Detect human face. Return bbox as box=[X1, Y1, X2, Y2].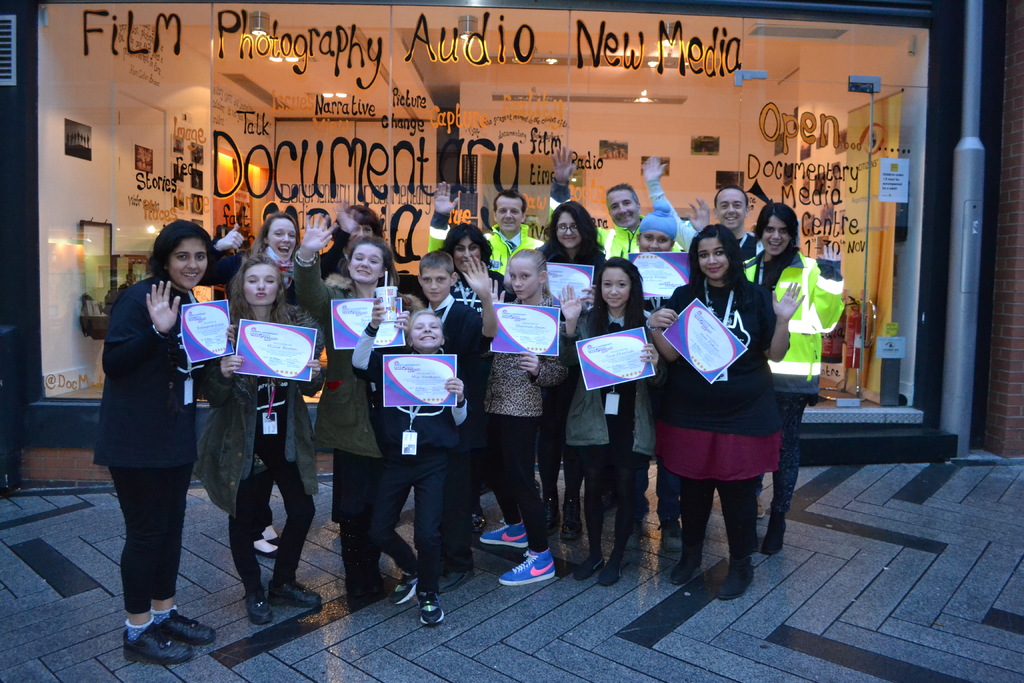
box=[348, 222, 369, 236].
